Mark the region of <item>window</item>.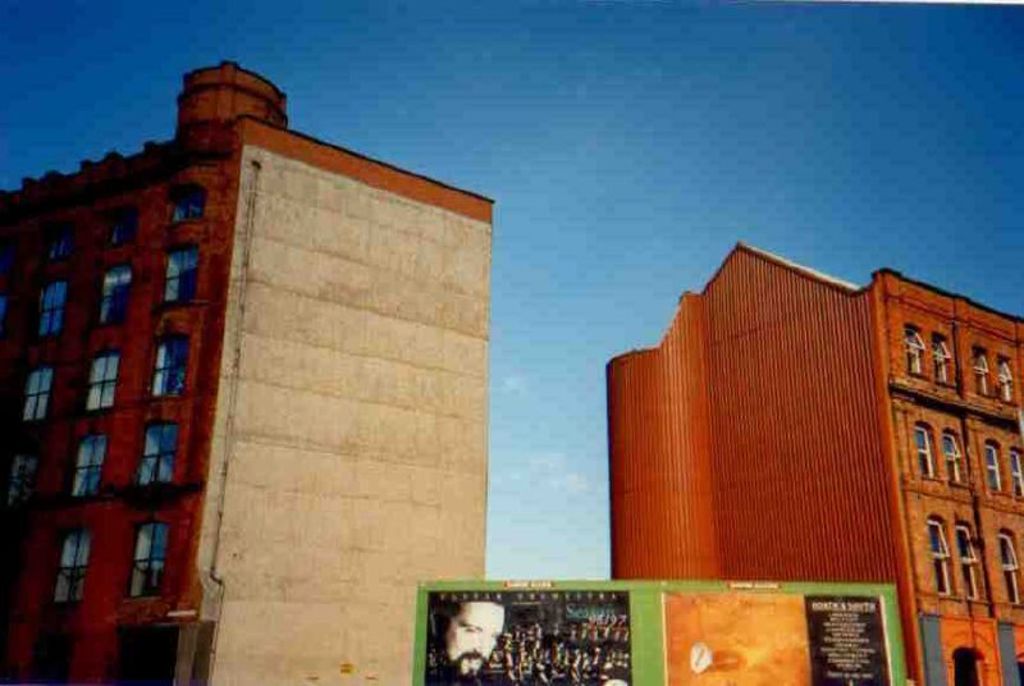
Region: bbox(157, 337, 186, 393).
